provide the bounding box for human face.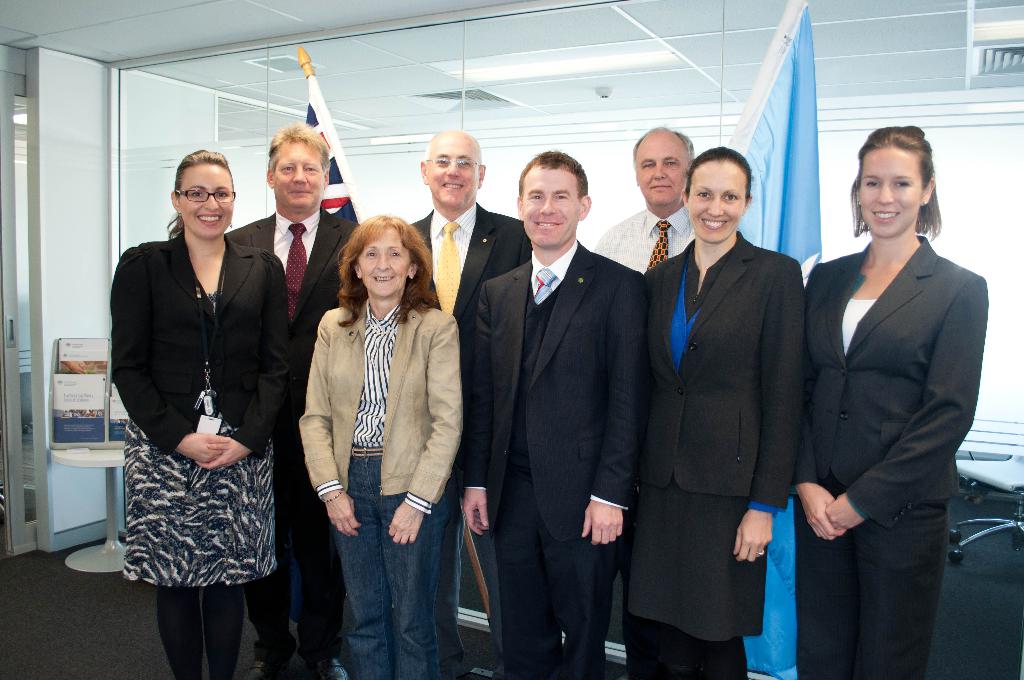
(x1=273, y1=140, x2=327, y2=211).
